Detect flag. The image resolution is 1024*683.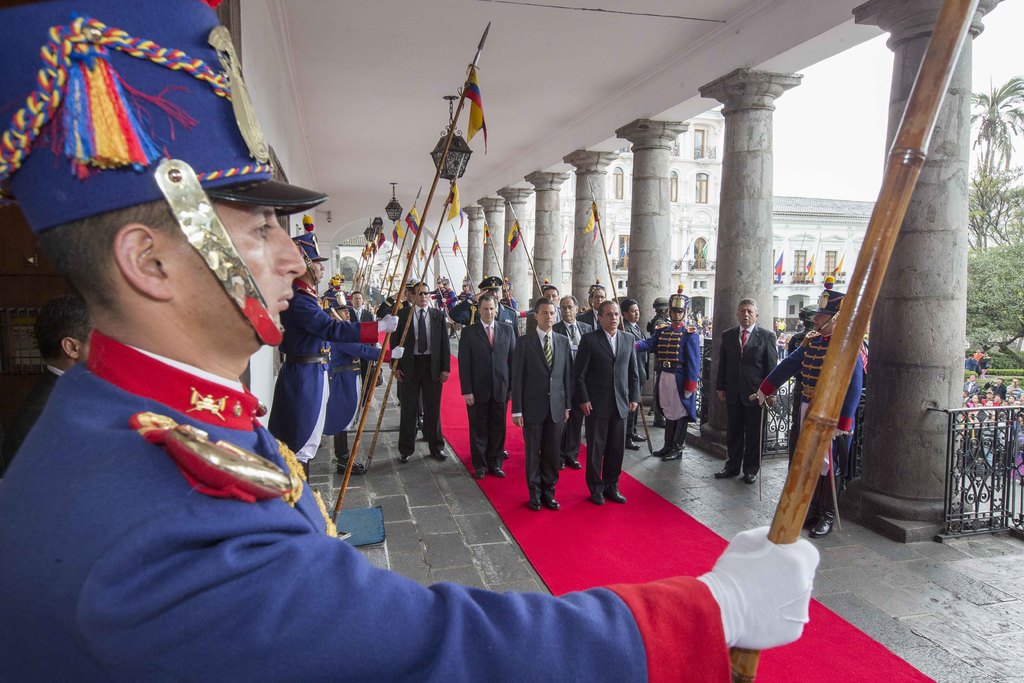
detection(406, 208, 422, 235).
